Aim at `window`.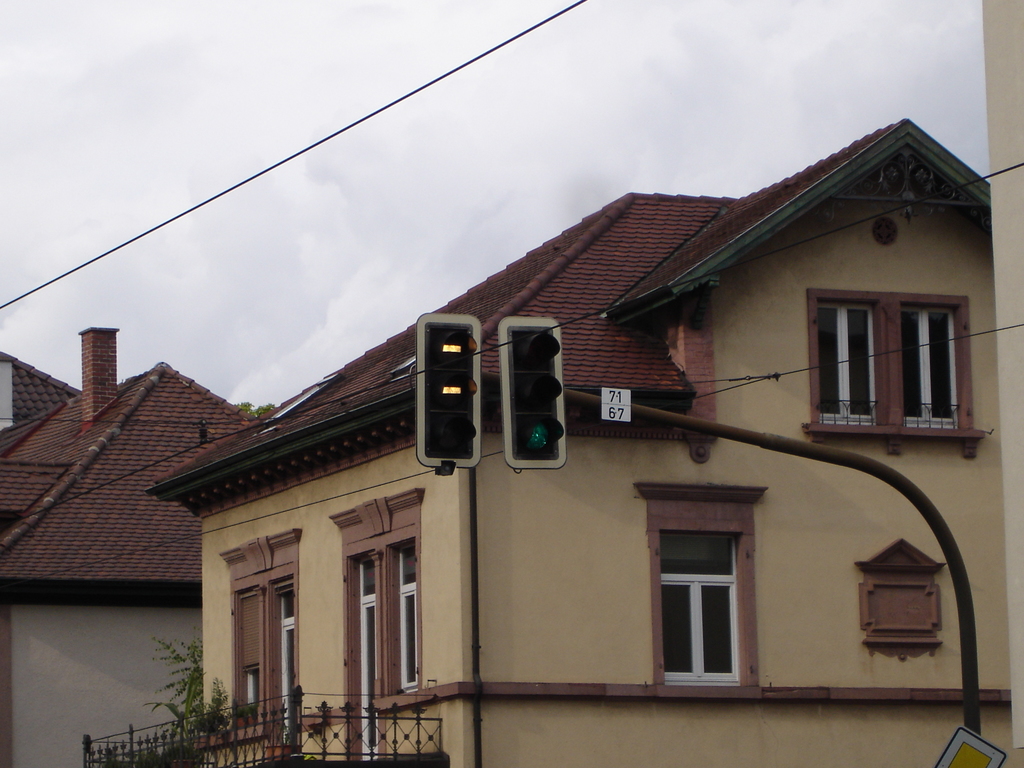
Aimed at bbox(344, 533, 419, 758).
